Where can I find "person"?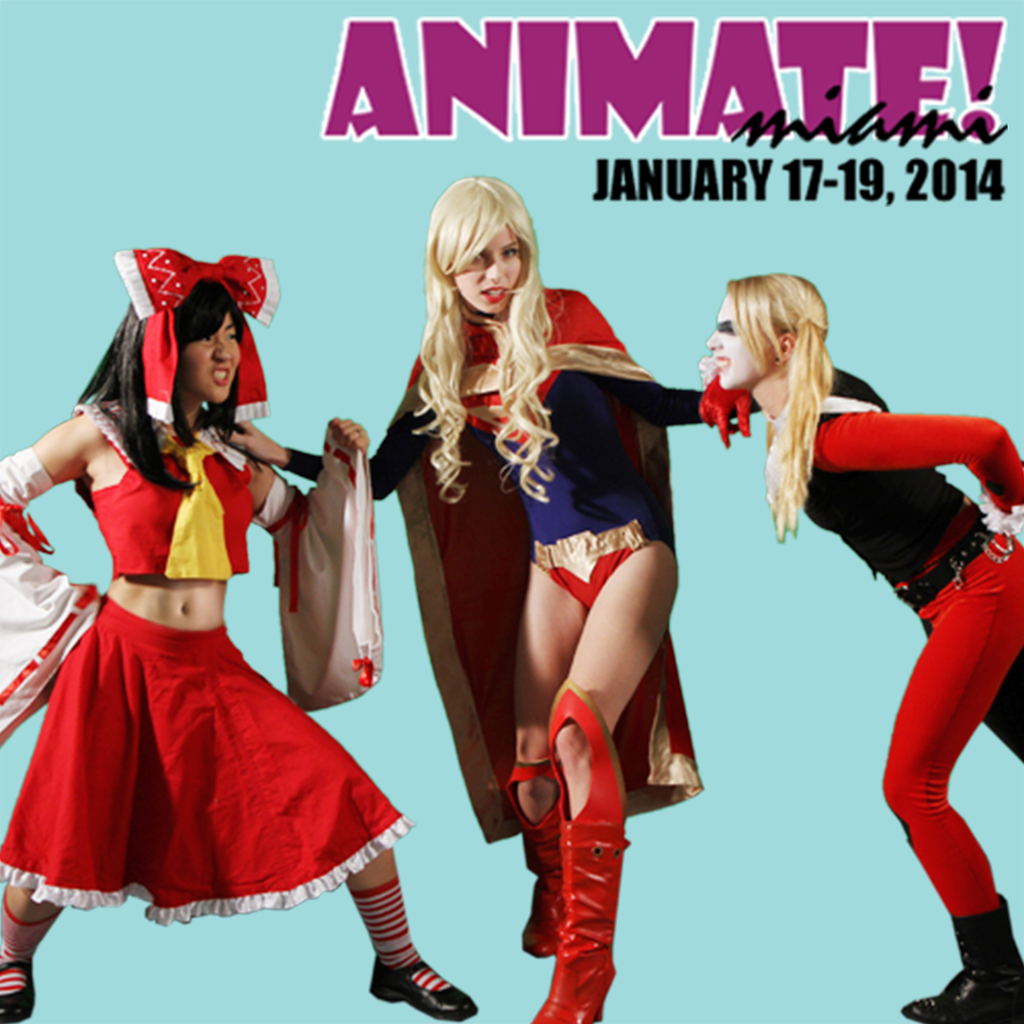
You can find it at [left=696, top=272, right=1023, bottom=1023].
